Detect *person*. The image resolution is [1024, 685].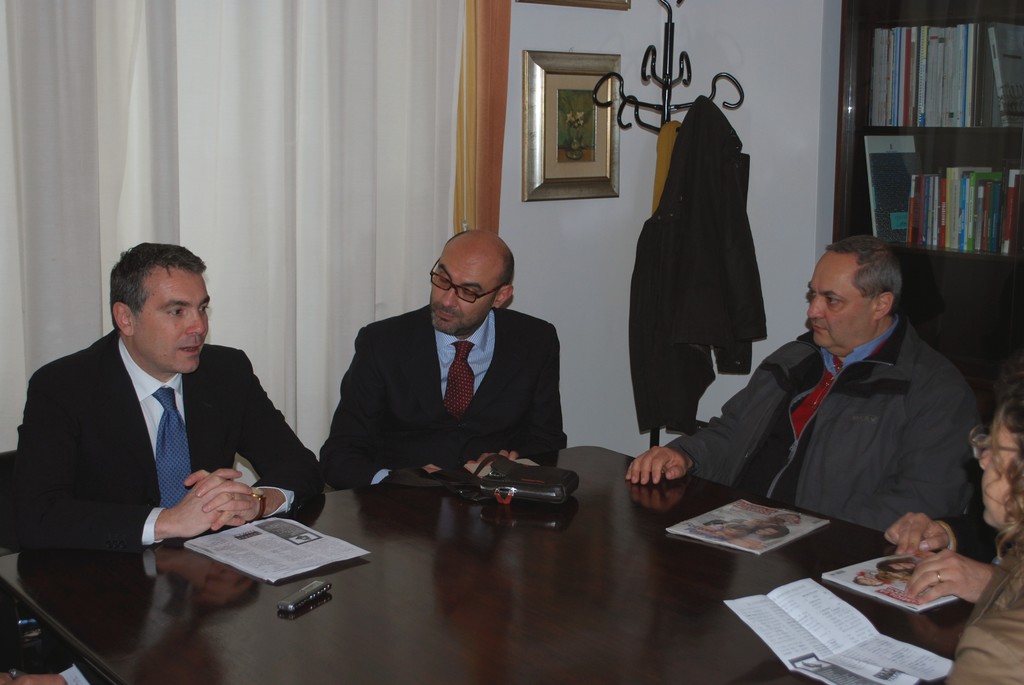
12 240 330 557.
